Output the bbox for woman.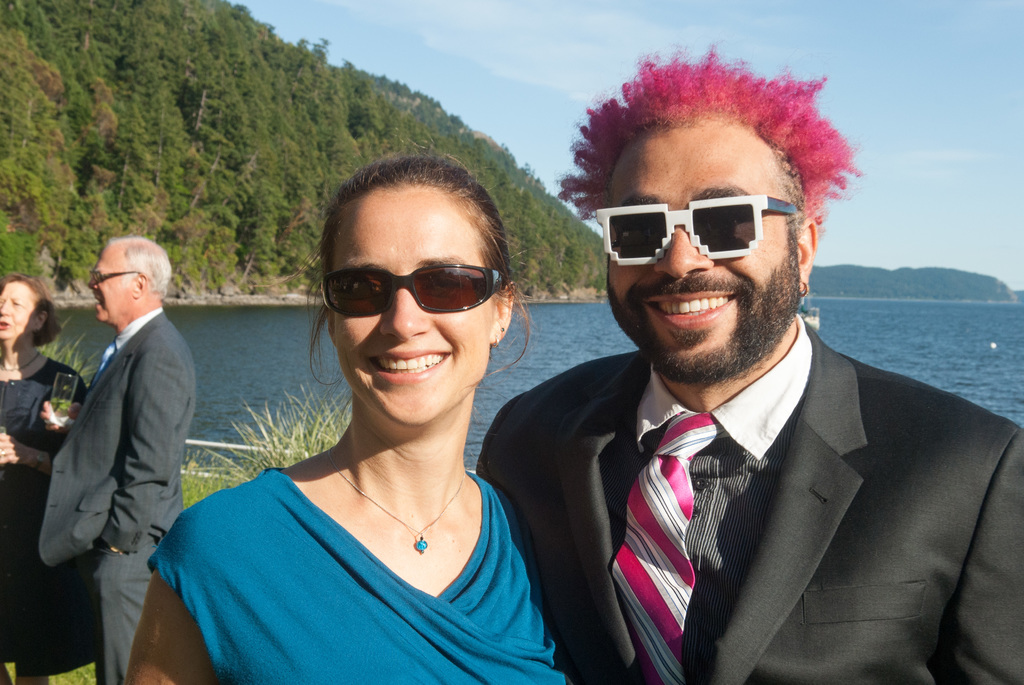
locate(129, 253, 590, 682).
